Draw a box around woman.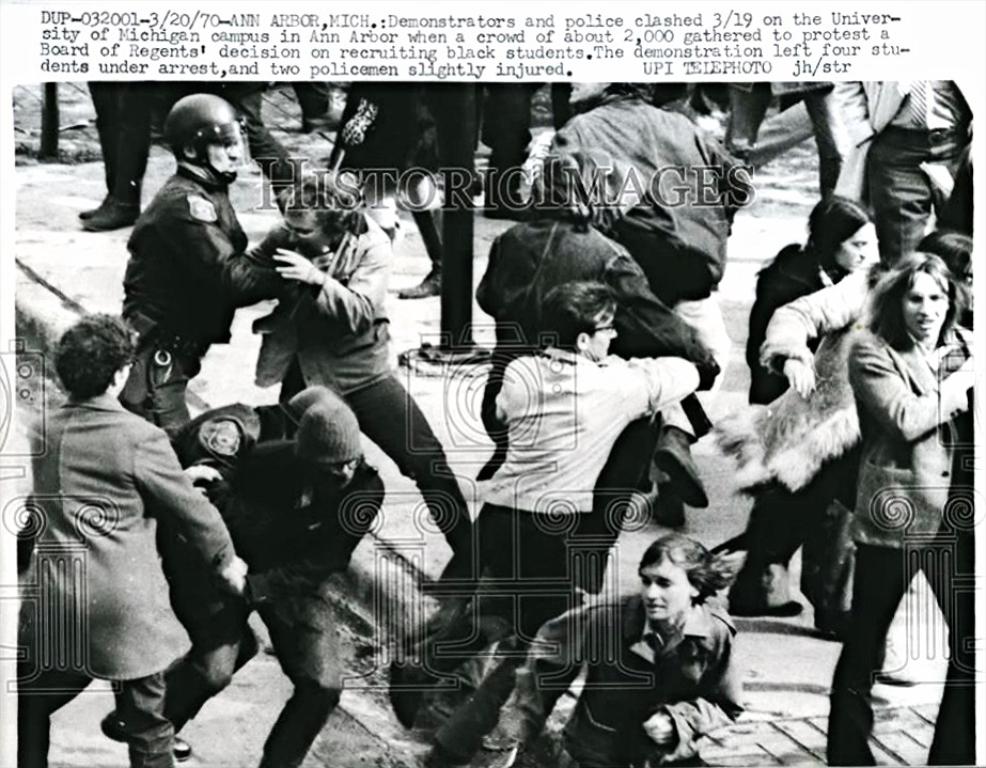
BBox(510, 535, 747, 767).
